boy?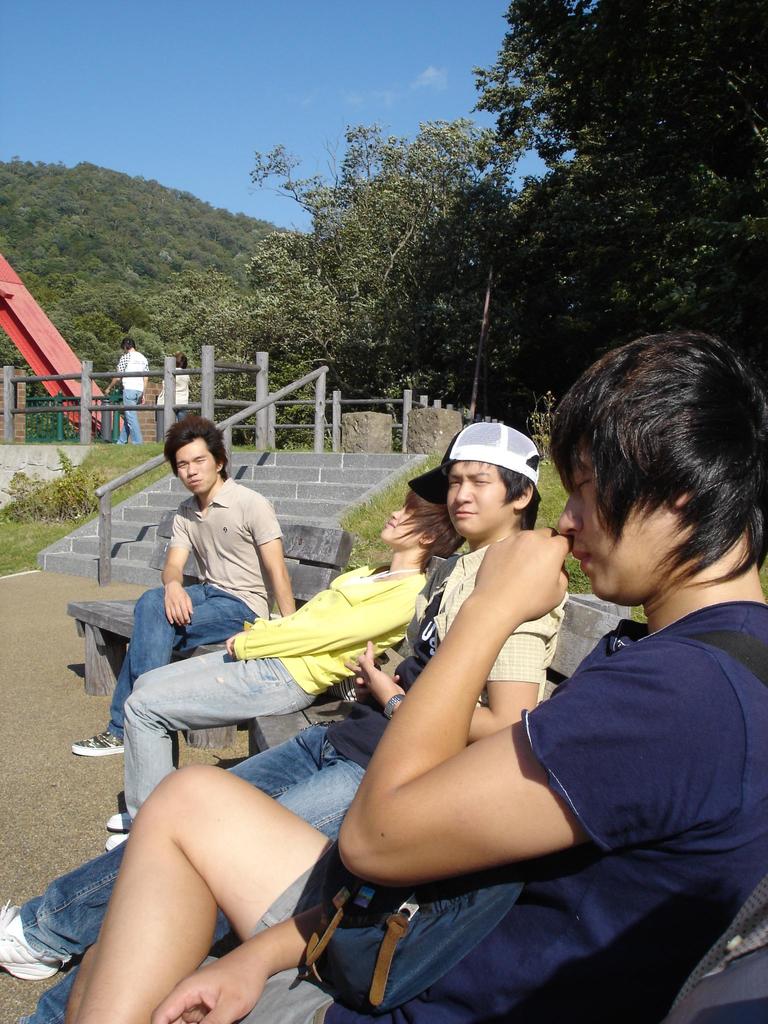
(x1=107, y1=494, x2=464, y2=854)
